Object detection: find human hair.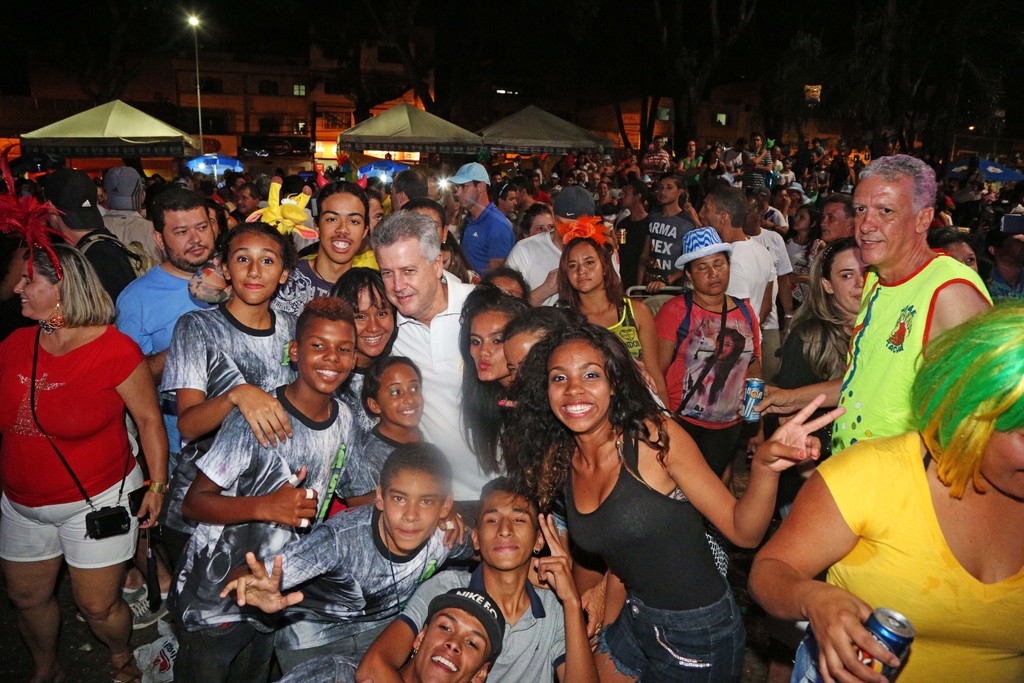
238/184/260/201.
